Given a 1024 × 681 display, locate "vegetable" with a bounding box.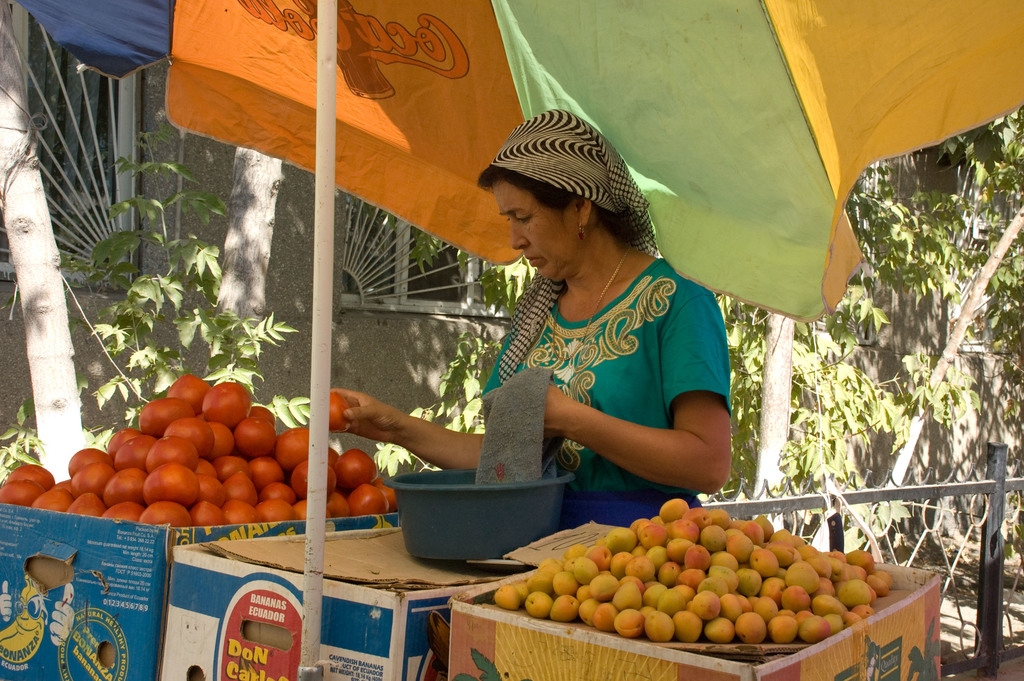
Located: <region>326, 393, 353, 436</region>.
